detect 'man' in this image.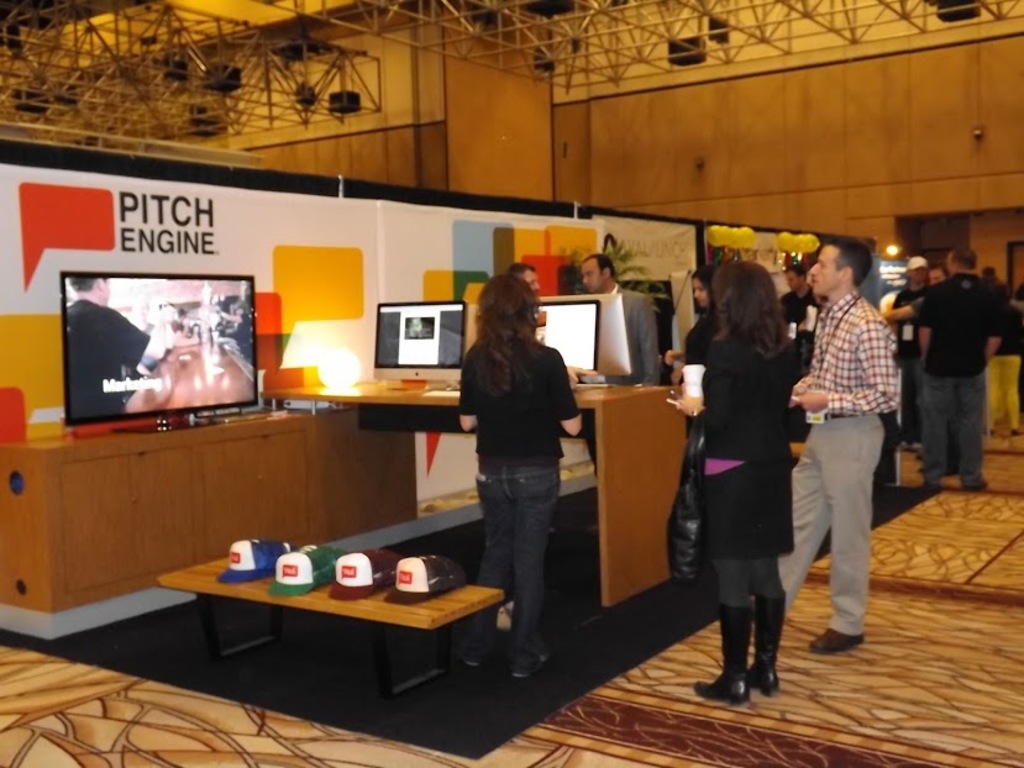
Detection: left=894, top=254, right=930, bottom=441.
